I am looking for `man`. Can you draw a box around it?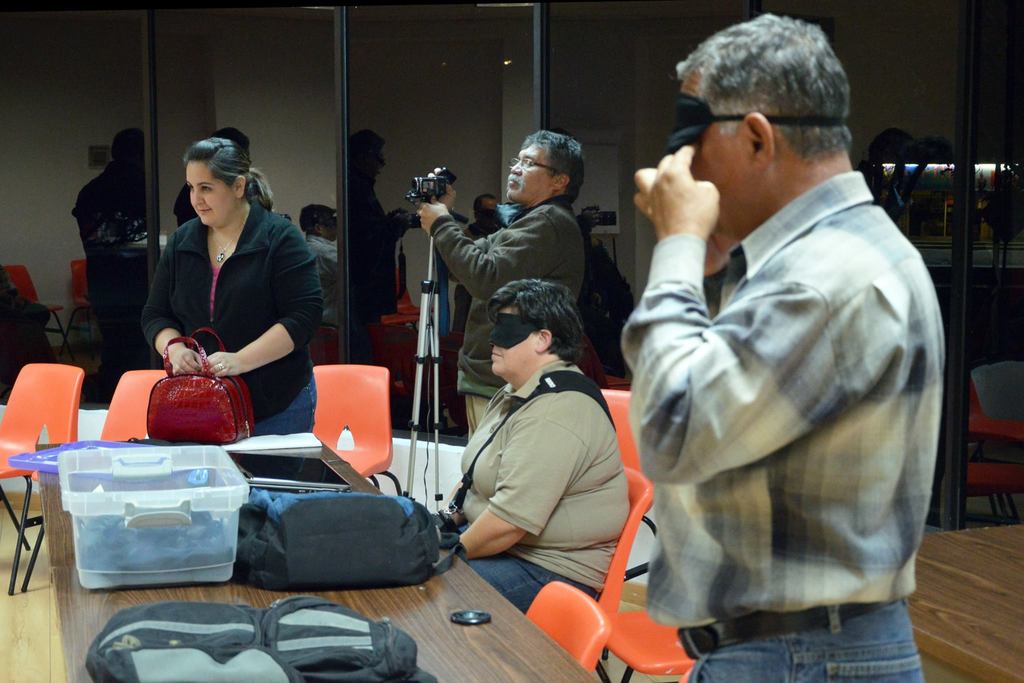
Sure, the bounding box is Rect(625, 24, 954, 678).
